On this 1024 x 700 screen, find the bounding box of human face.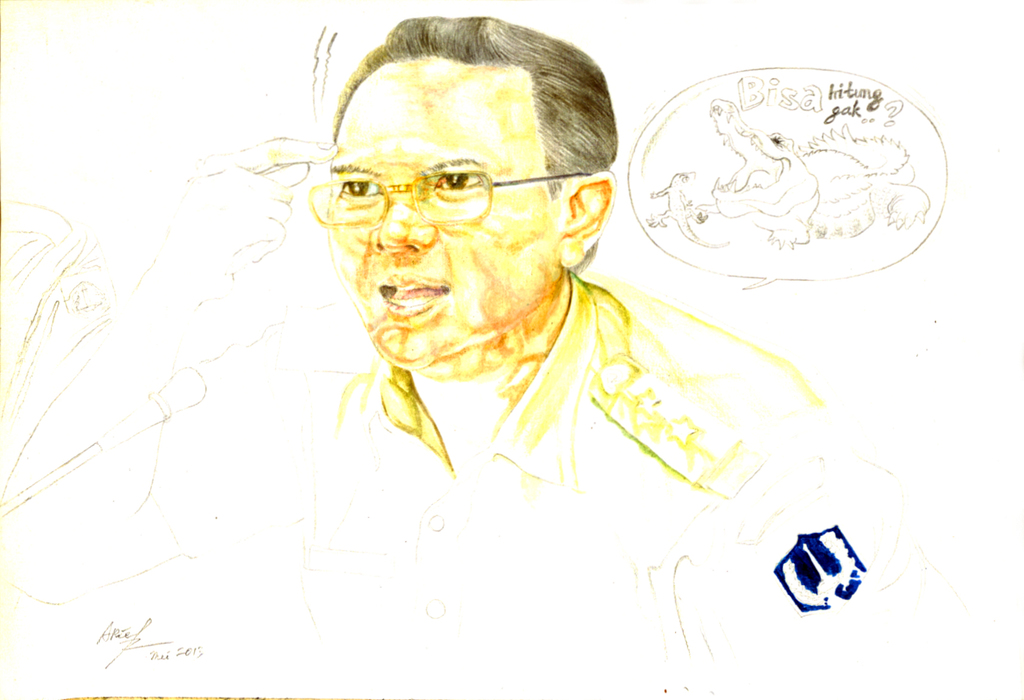
Bounding box: 324 54 559 370.
